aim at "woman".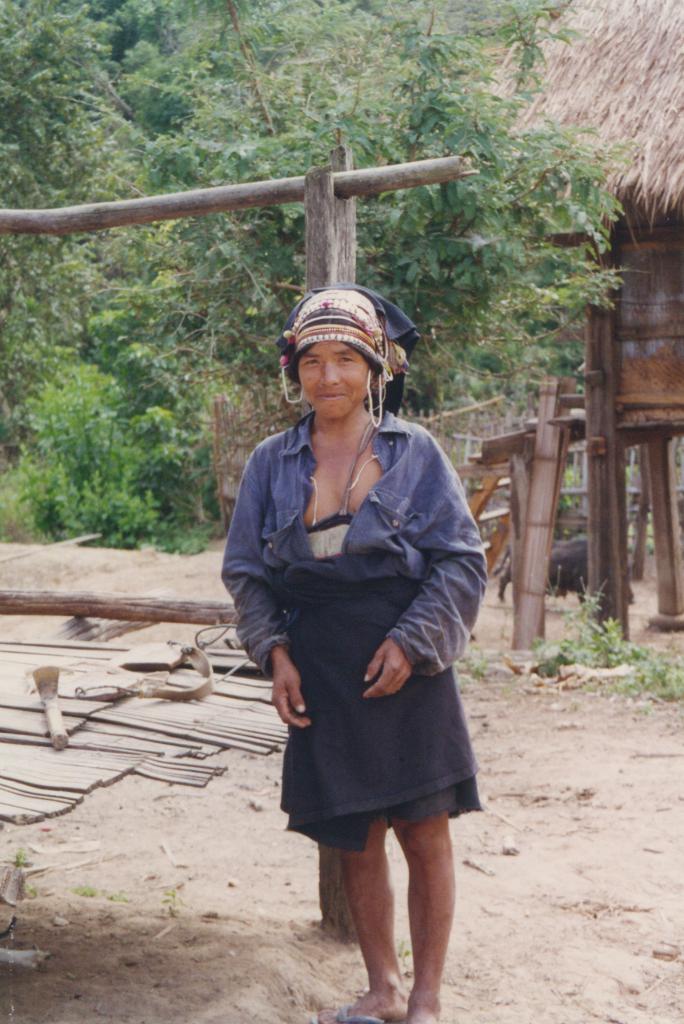
Aimed at x1=228 y1=295 x2=494 y2=988.
